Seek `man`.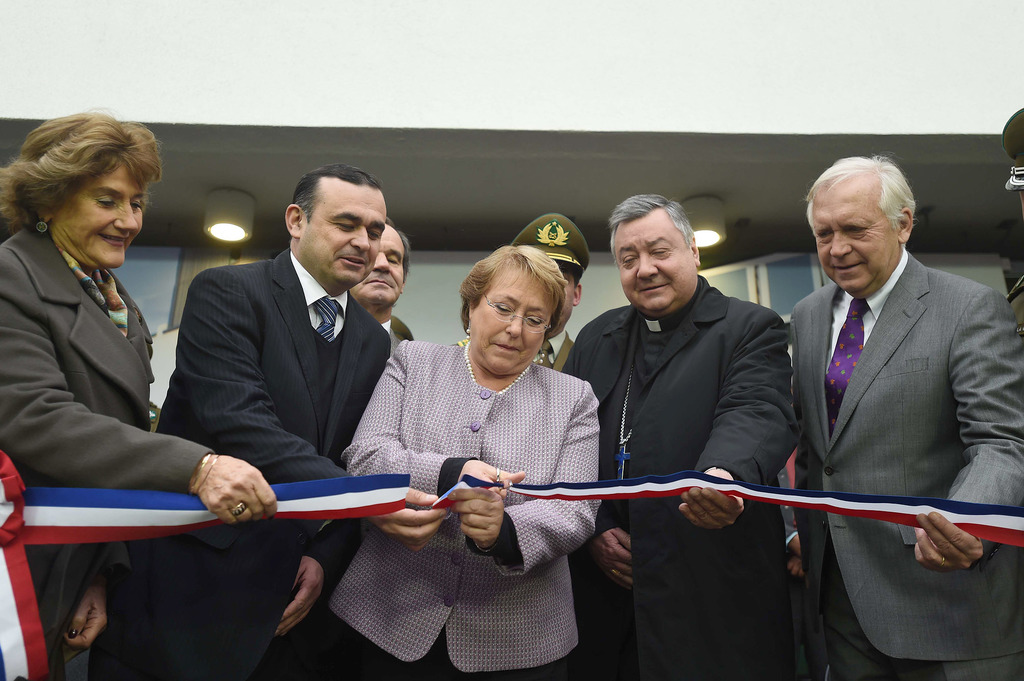
l=755, t=129, r=1005, b=661.
